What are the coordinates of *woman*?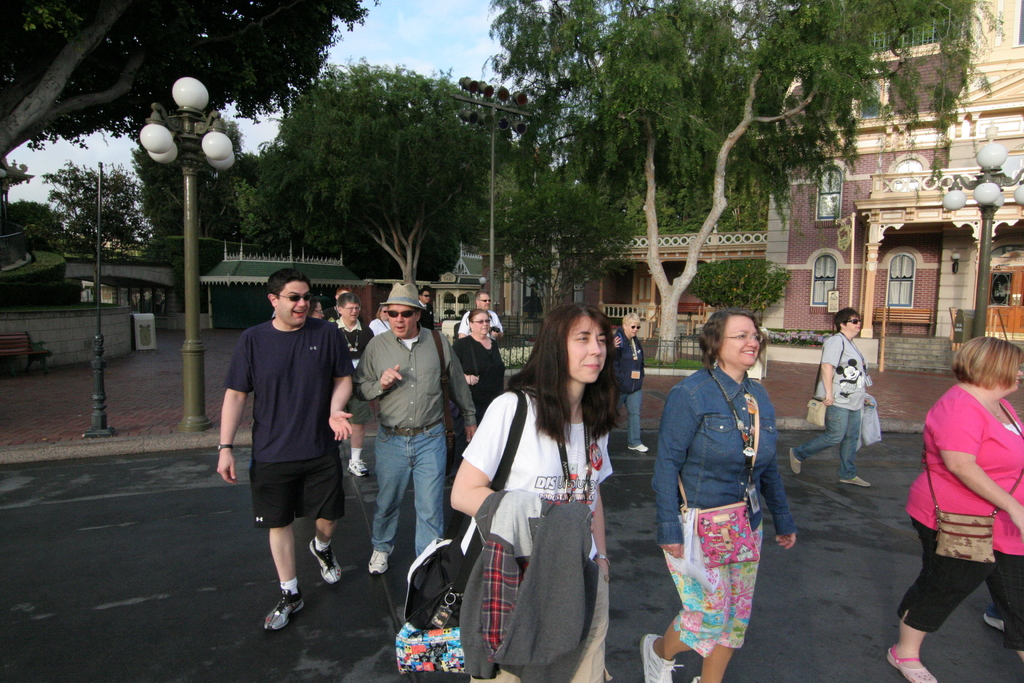
(x1=302, y1=300, x2=328, y2=324).
